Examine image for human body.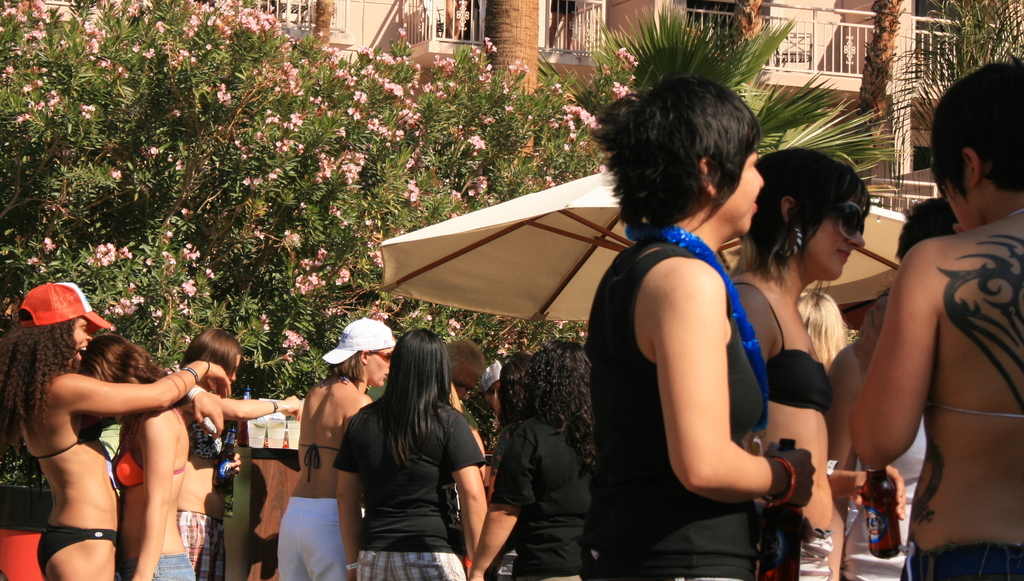
Examination result: 75,324,235,580.
